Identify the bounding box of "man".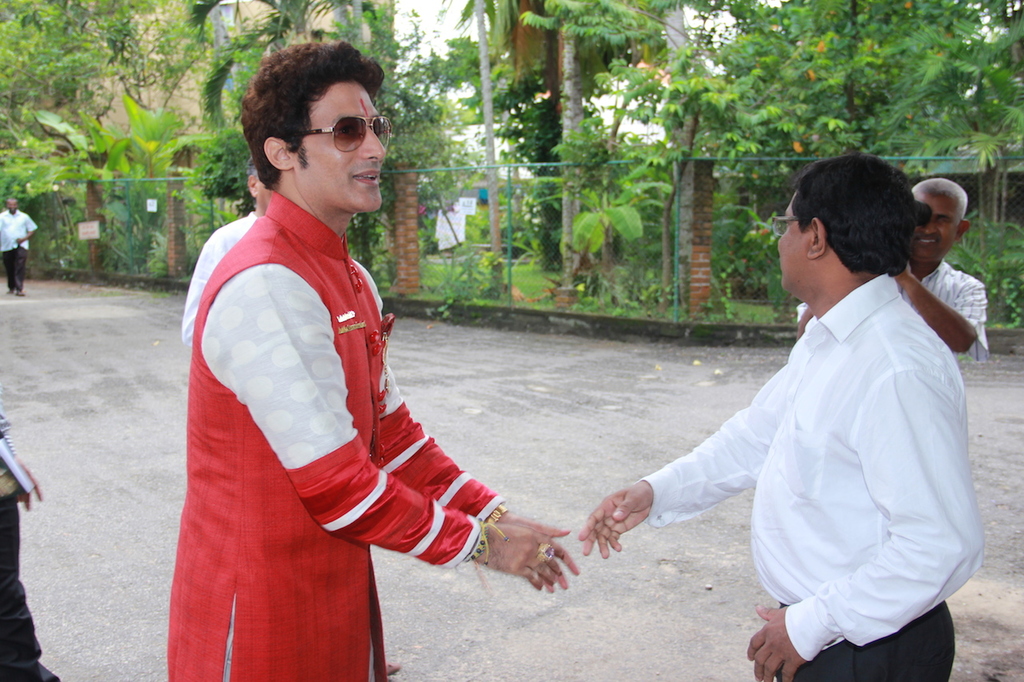
<bbox>797, 176, 990, 366</bbox>.
